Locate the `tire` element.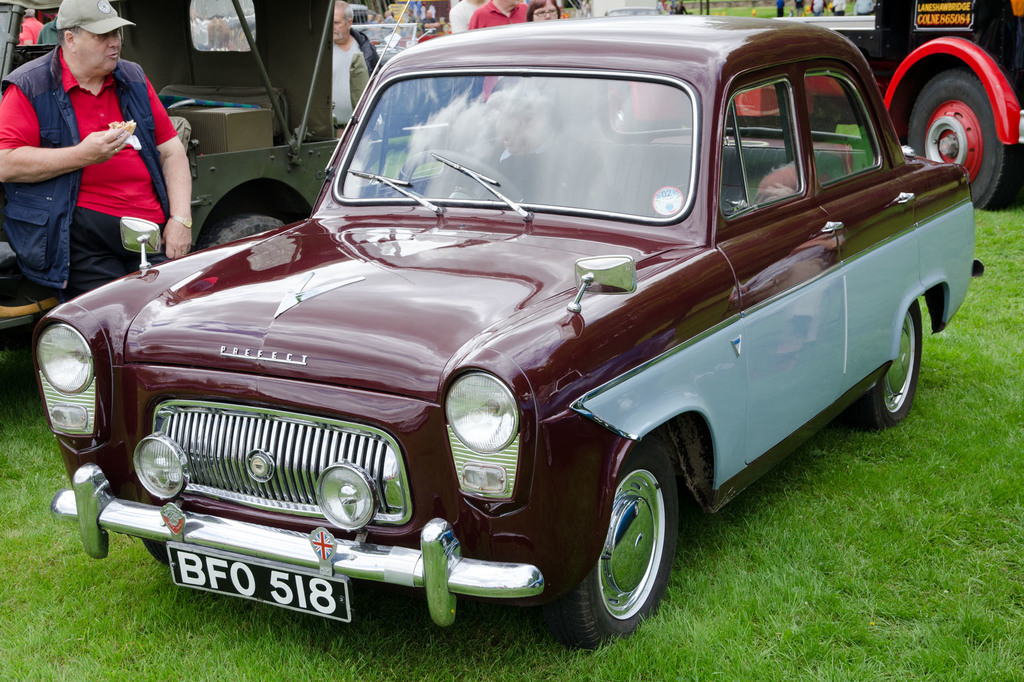
Element bbox: select_region(848, 296, 922, 432).
